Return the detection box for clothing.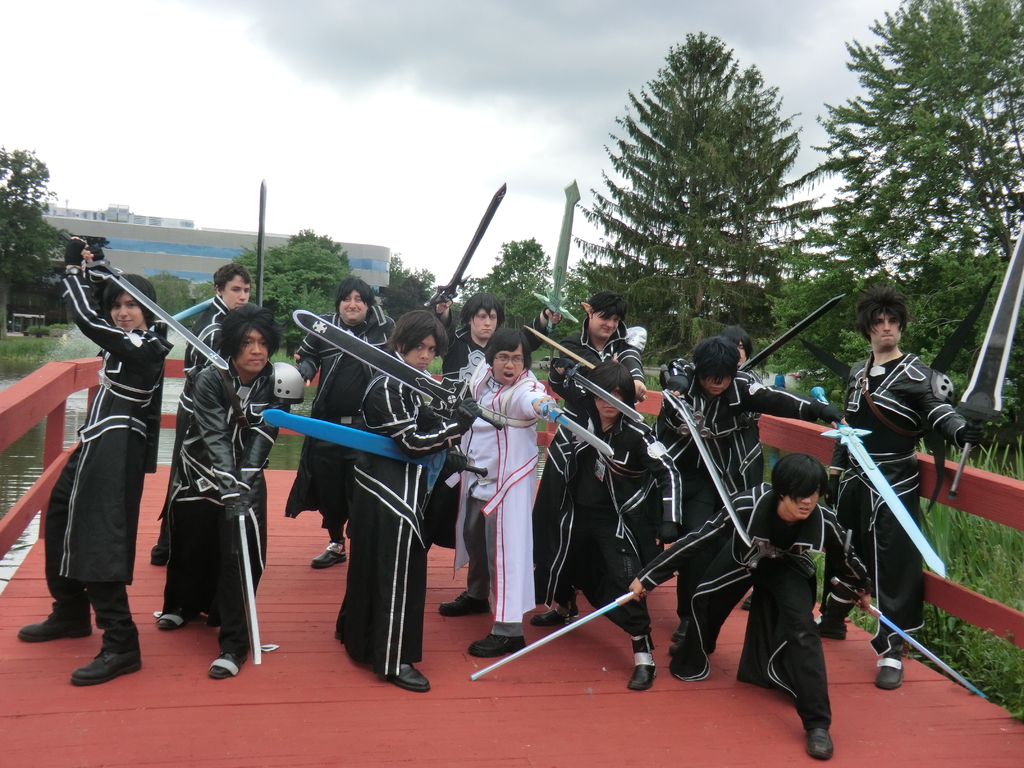
{"x1": 428, "y1": 307, "x2": 573, "y2": 561}.
